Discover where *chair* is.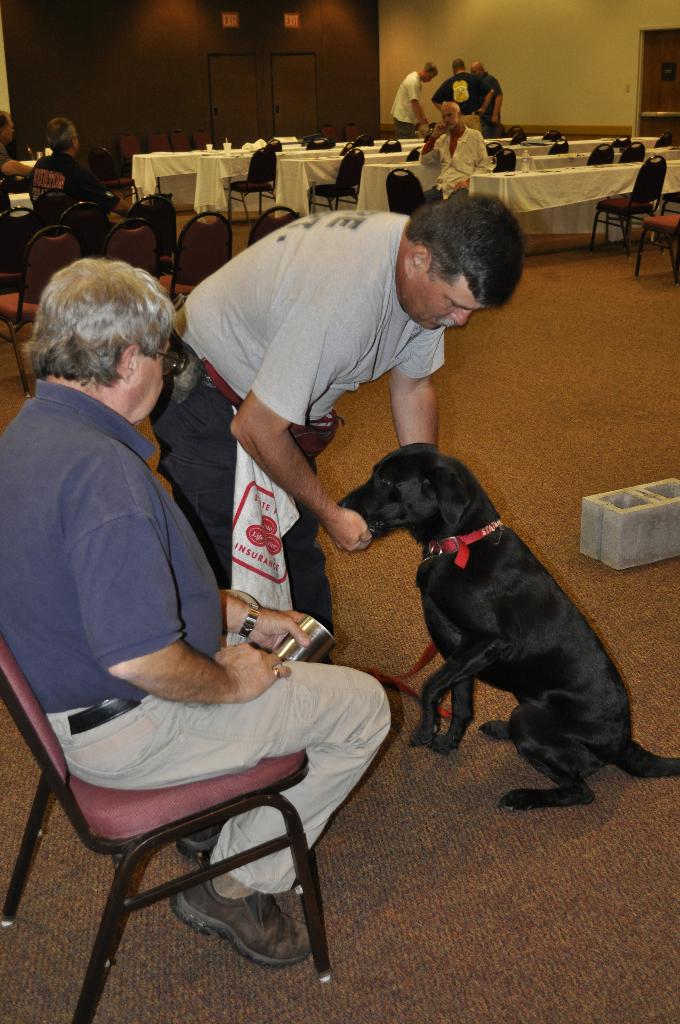
Discovered at 170, 207, 240, 302.
